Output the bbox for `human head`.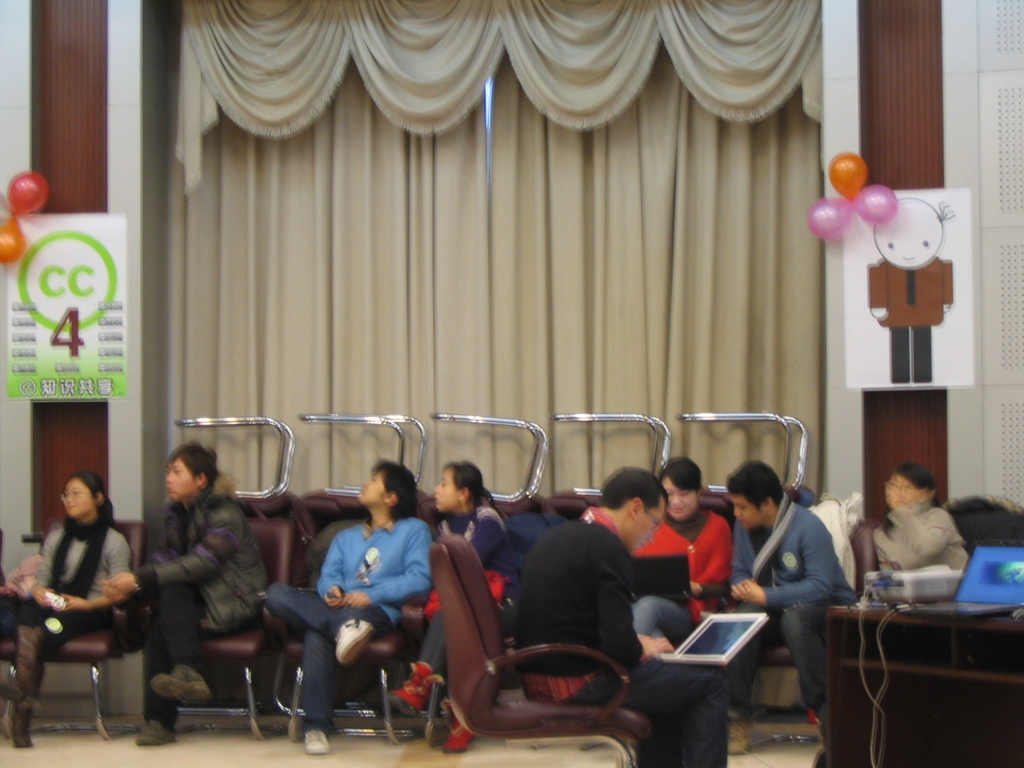
432, 463, 484, 515.
